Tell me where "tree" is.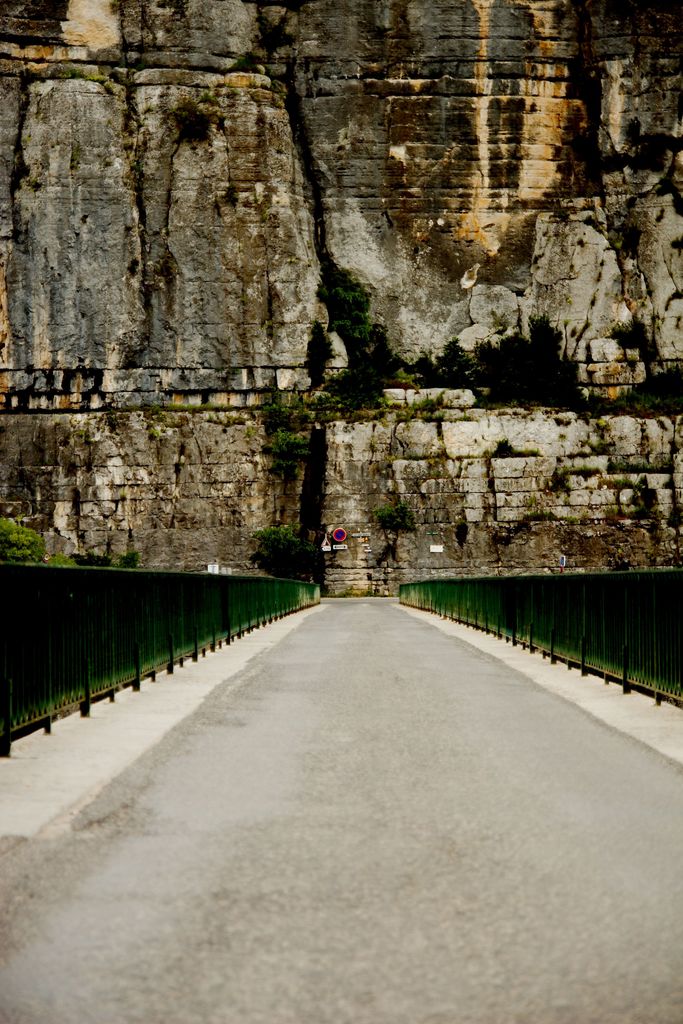
"tree" is at <box>240,523,311,582</box>.
